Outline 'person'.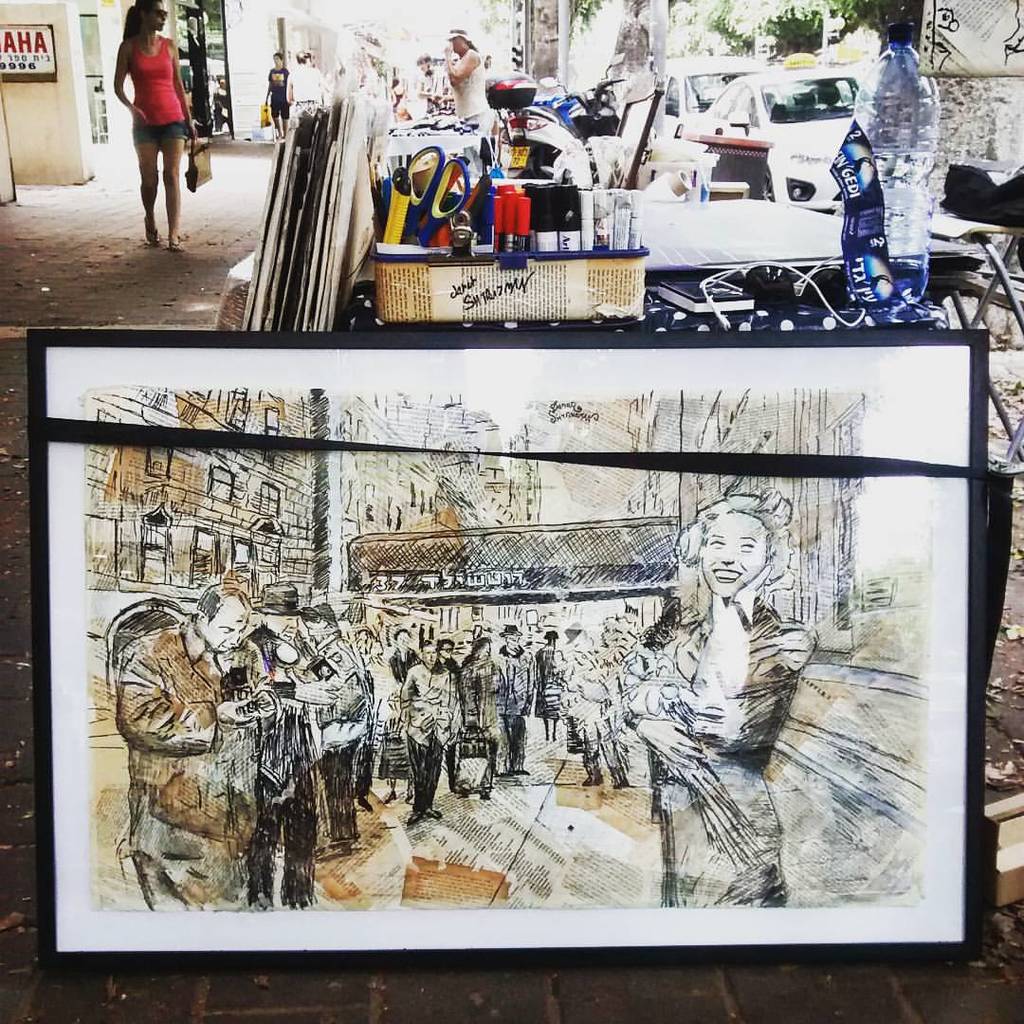
Outline: <bbox>260, 51, 288, 137</bbox>.
